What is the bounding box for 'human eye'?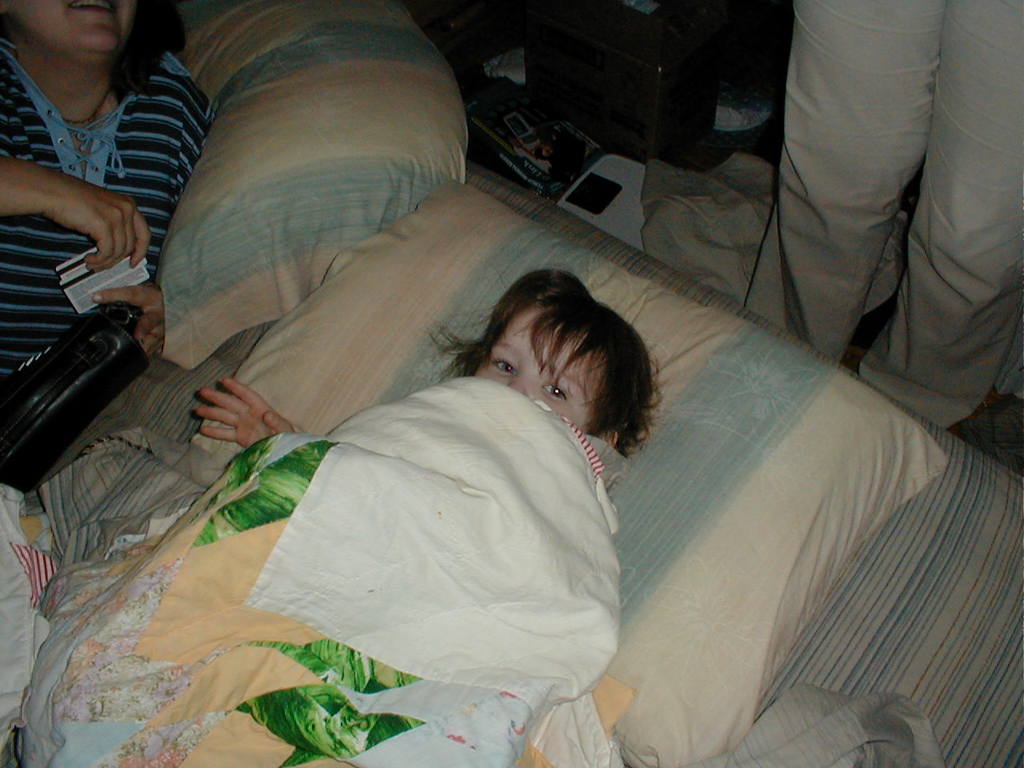
l=540, t=378, r=570, b=406.
